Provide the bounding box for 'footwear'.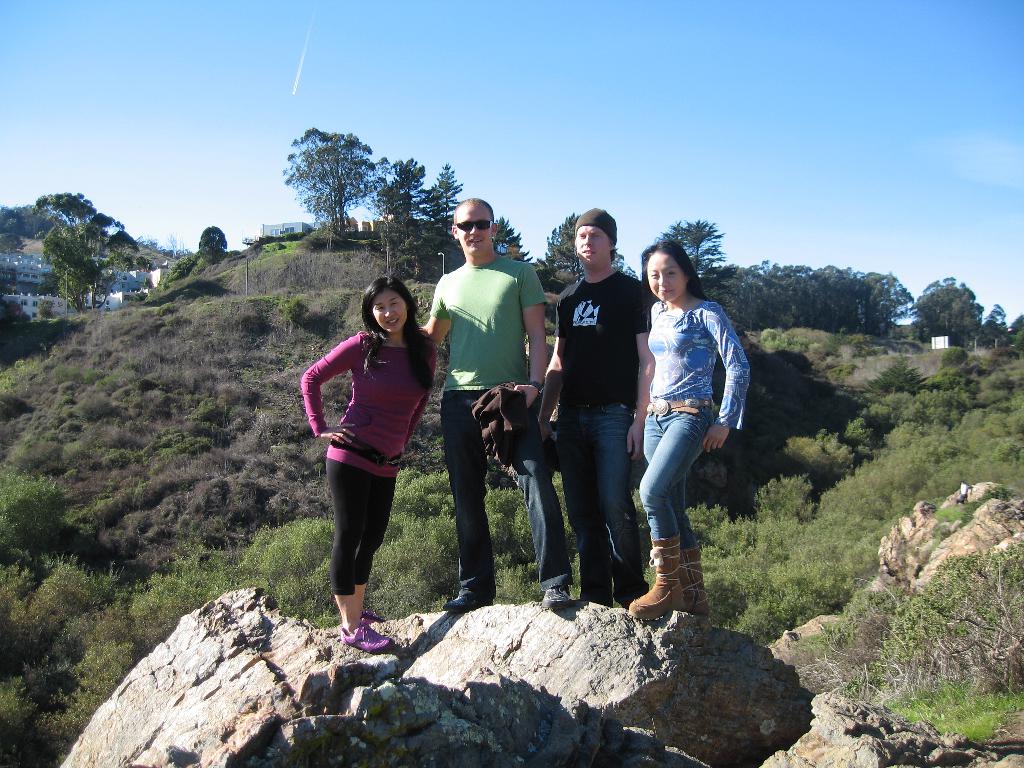
locate(631, 526, 705, 631).
